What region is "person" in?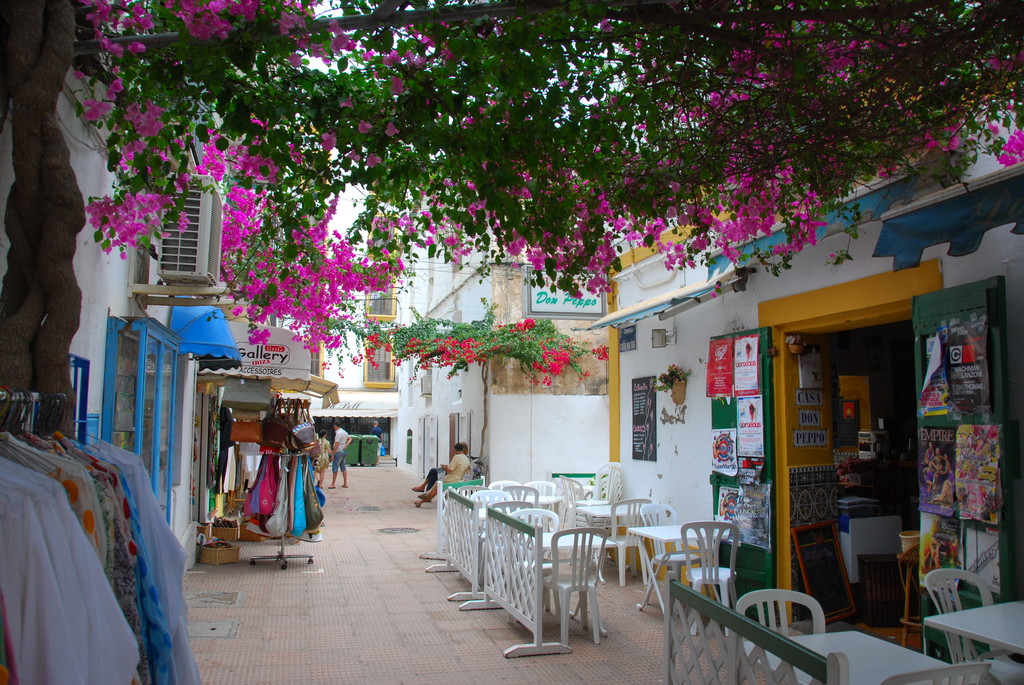
[316, 427, 326, 488].
